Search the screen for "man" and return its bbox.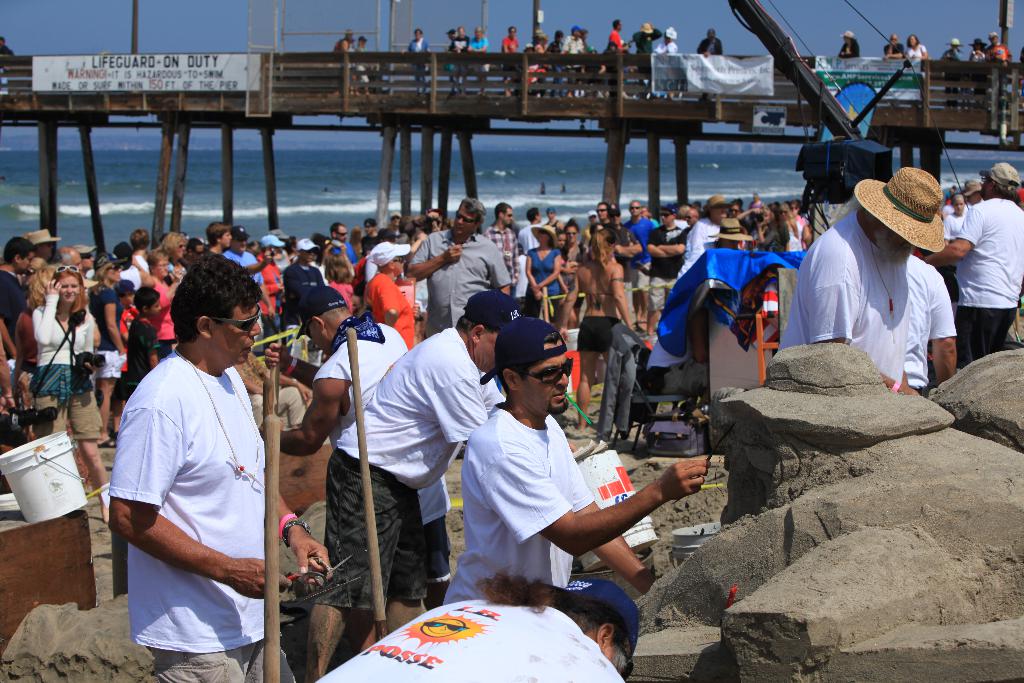
Found: [406, 197, 515, 339].
